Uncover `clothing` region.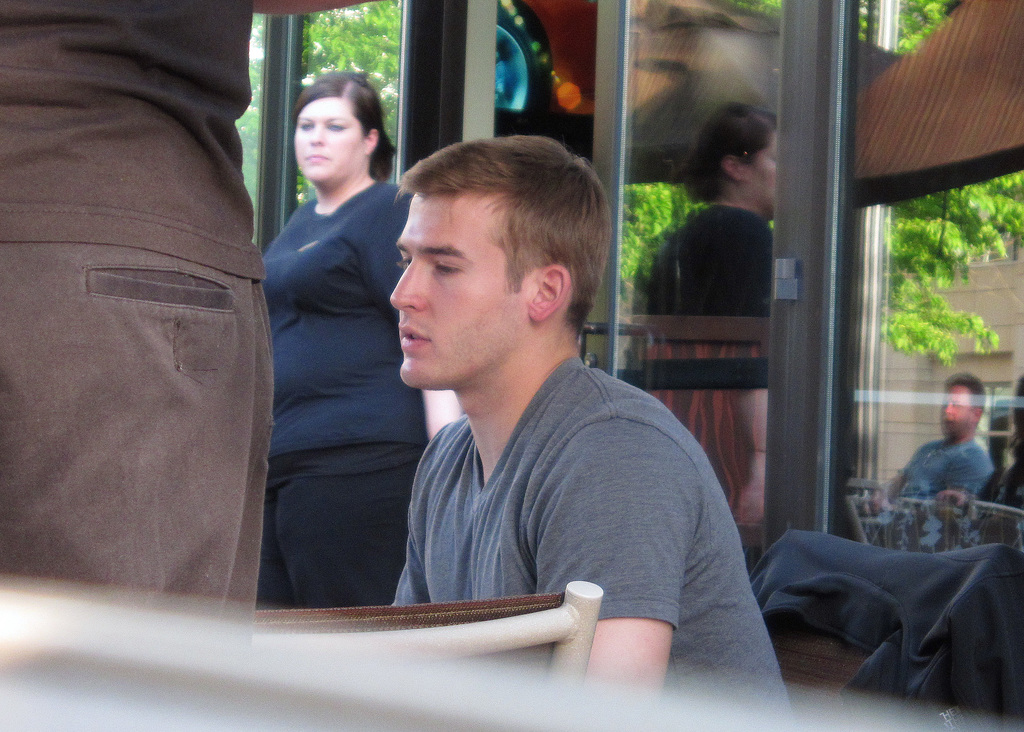
Uncovered: <bbox>624, 206, 775, 523</bbox>.
